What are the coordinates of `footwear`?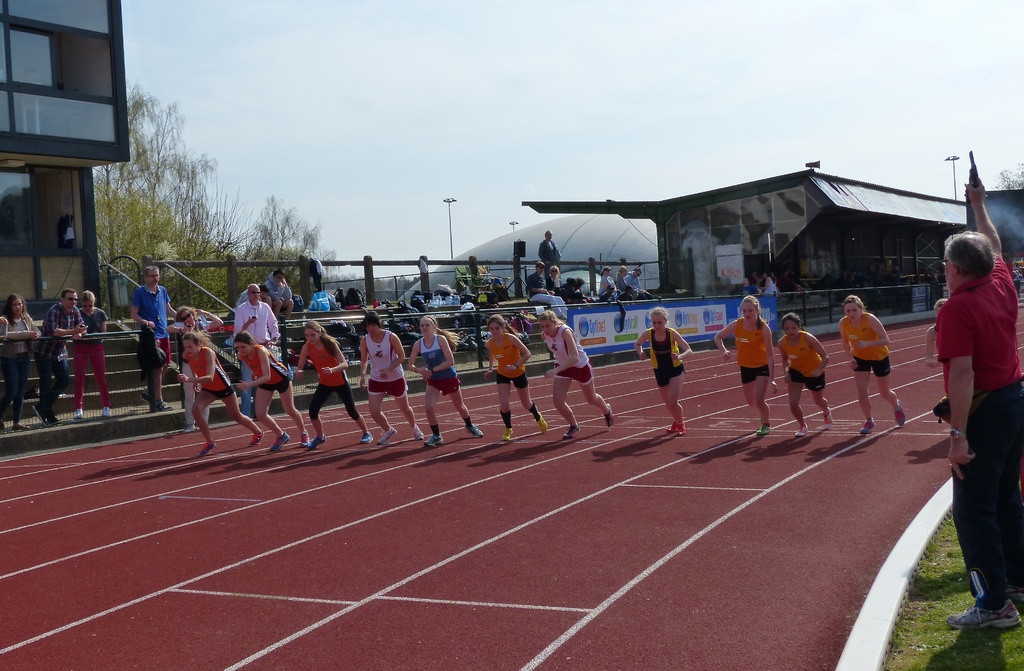
Rect(957, 579, 1023, 642).
